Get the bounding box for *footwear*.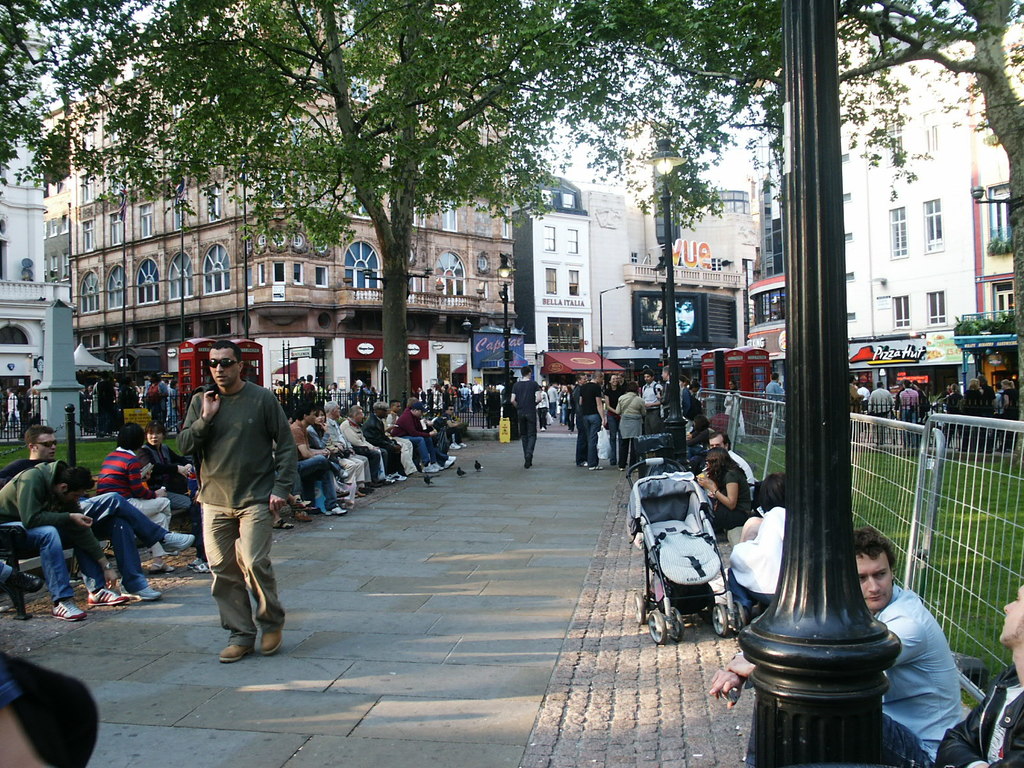
589, 463, 603, 471.
